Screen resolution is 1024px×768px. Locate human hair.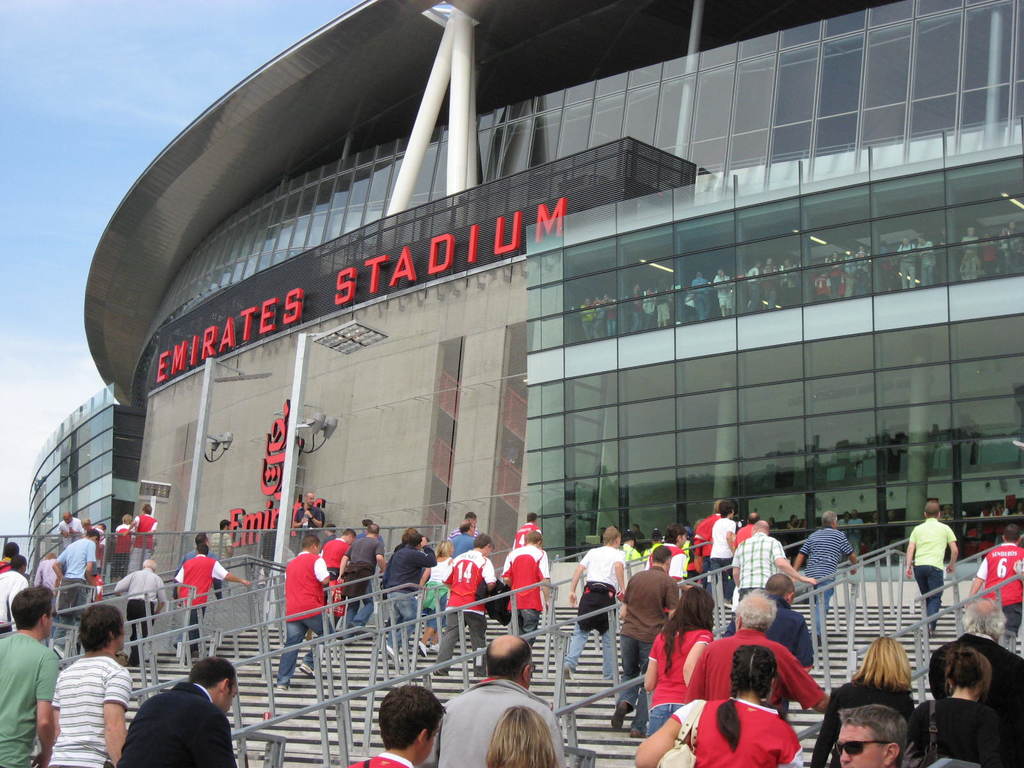
<region>325, 522, 336, 532</region>.
